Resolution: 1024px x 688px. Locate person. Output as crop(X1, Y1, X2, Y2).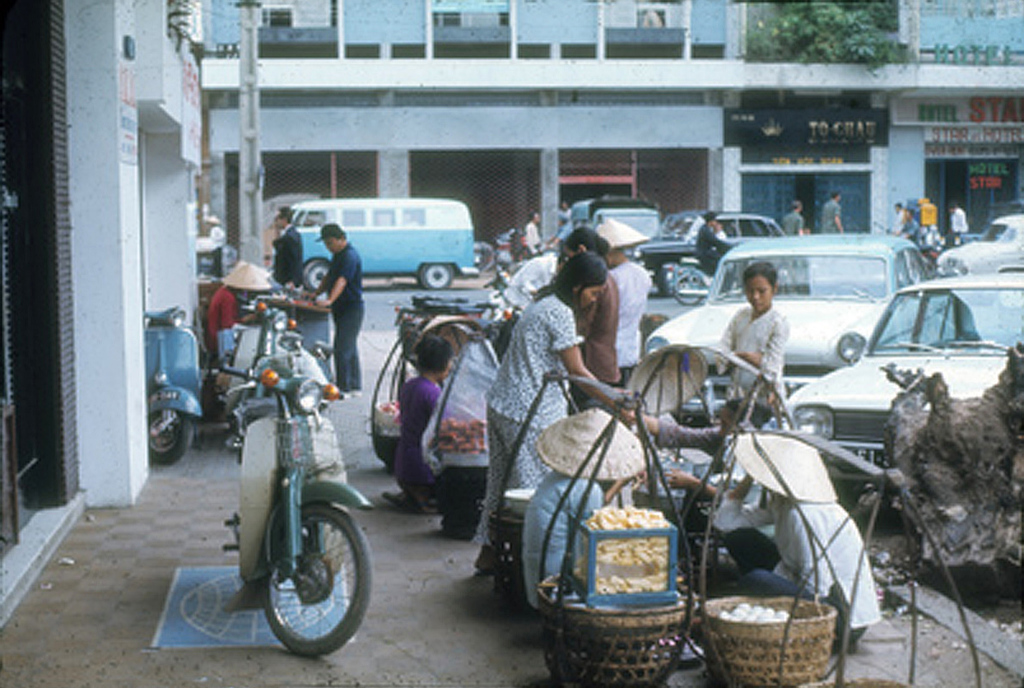
crop(467, 243, 629, 565).
